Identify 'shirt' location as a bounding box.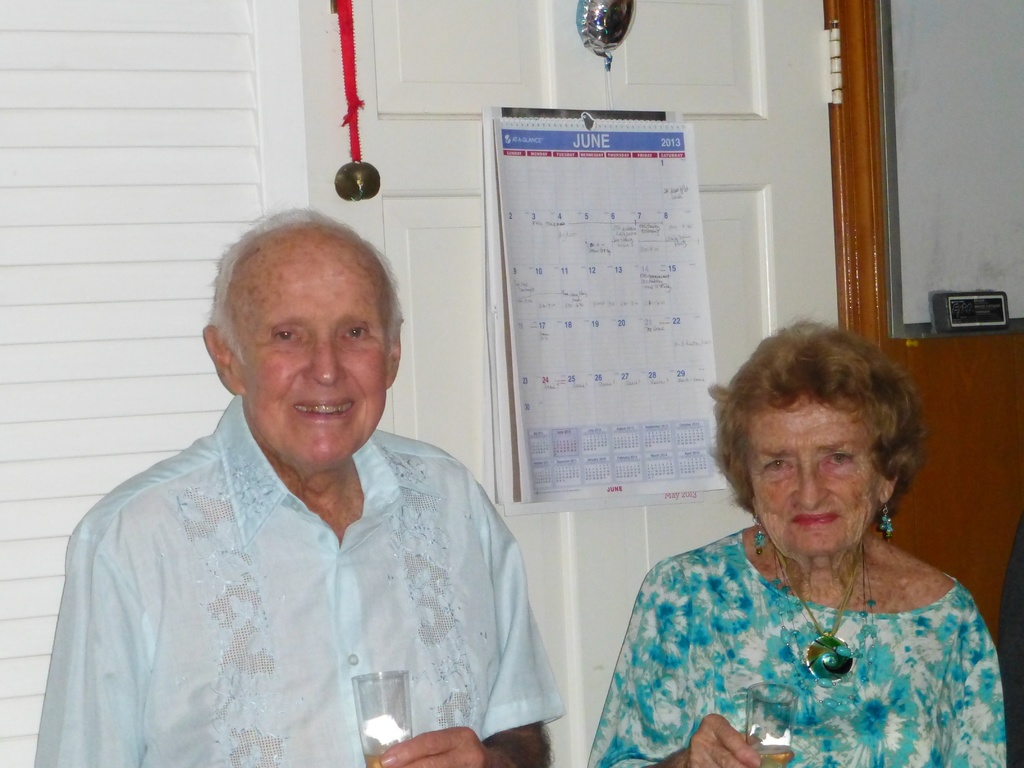
[32,393,566,767].
